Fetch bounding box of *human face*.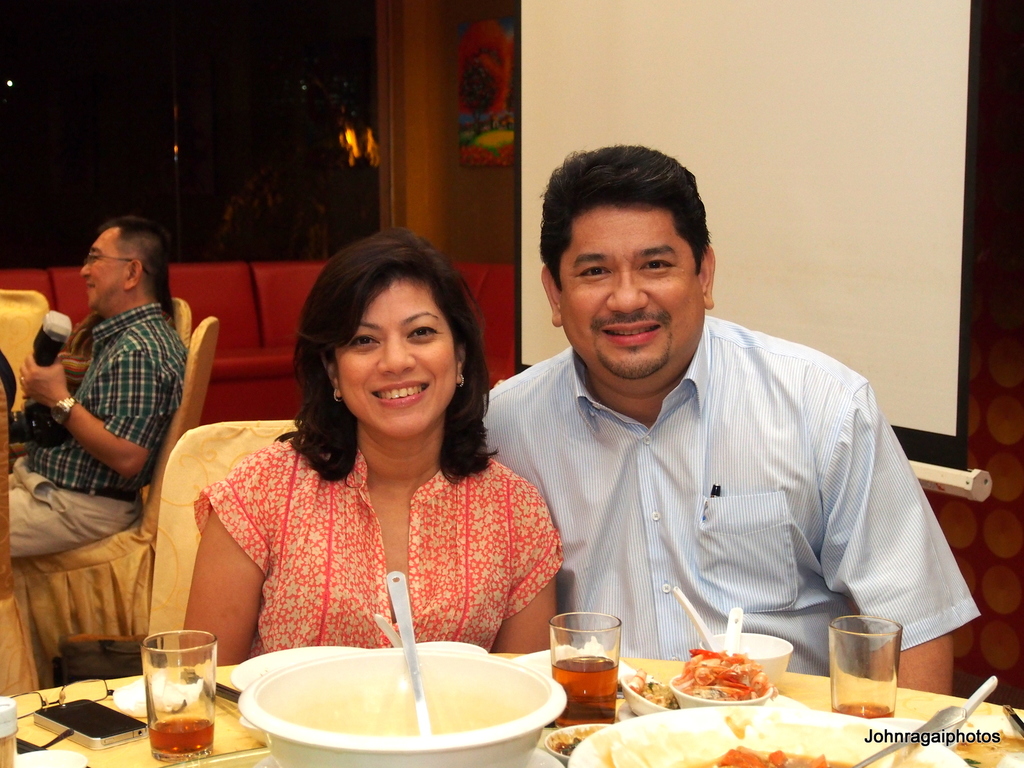
Bbox: <bbox>562, 203, 701, 381</bbox>.
